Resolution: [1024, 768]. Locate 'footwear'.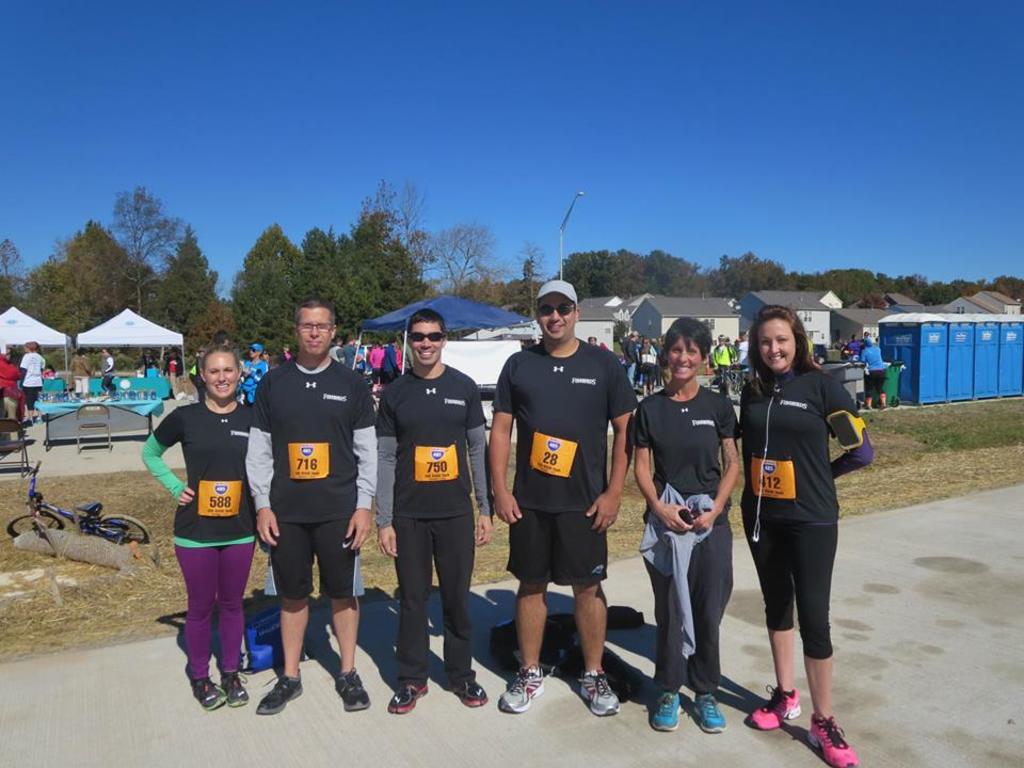
[left=650, top=684, right=687, bottom=735].
